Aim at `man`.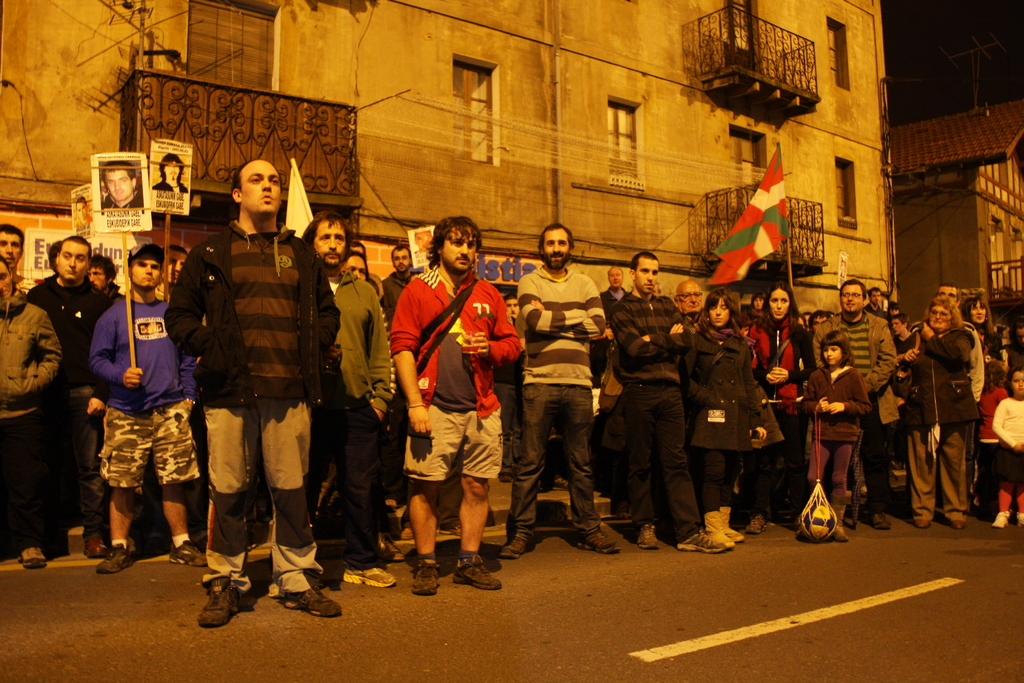
Aimed at region(813, 278, 900, 532).
